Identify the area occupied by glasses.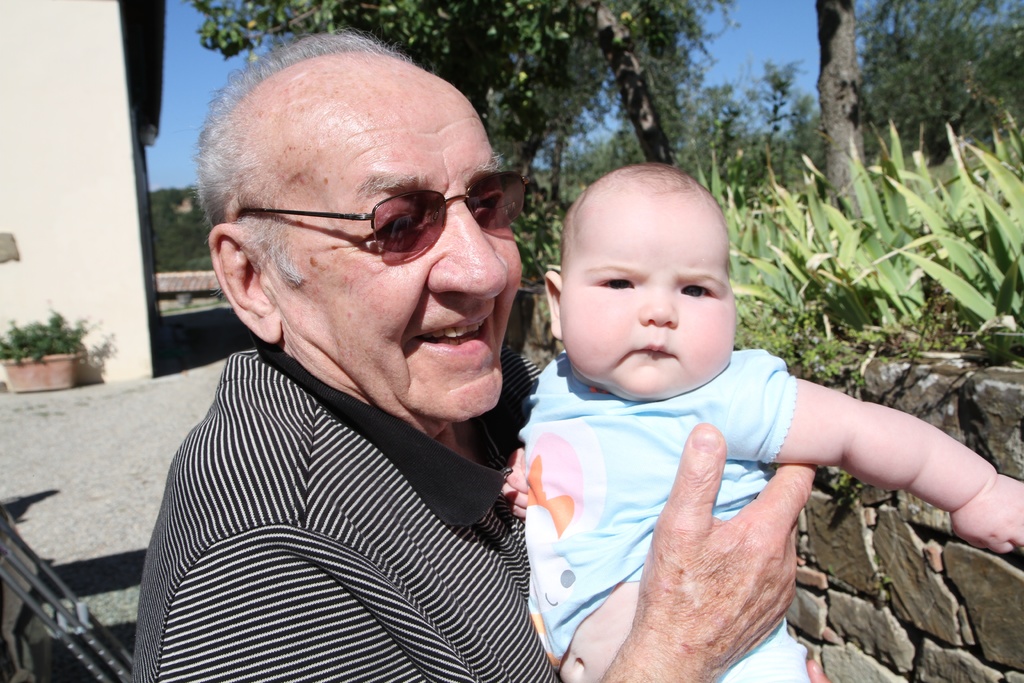
Area: locate(232, 169, 529, 253).
